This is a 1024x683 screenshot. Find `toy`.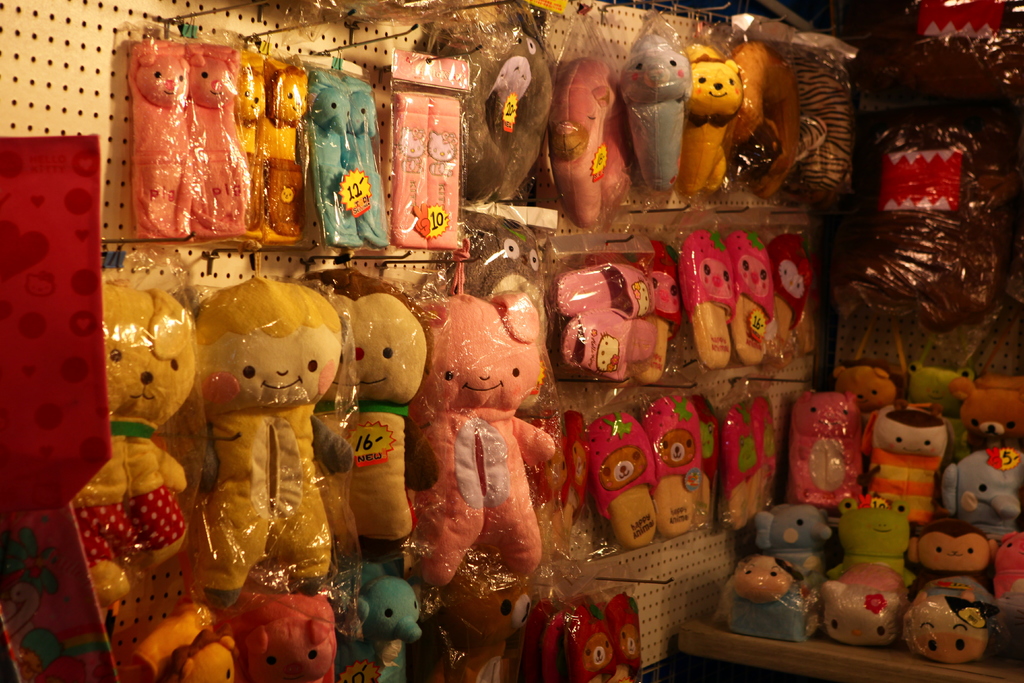
Bounding box: crop(195, 268, 342, 611).
